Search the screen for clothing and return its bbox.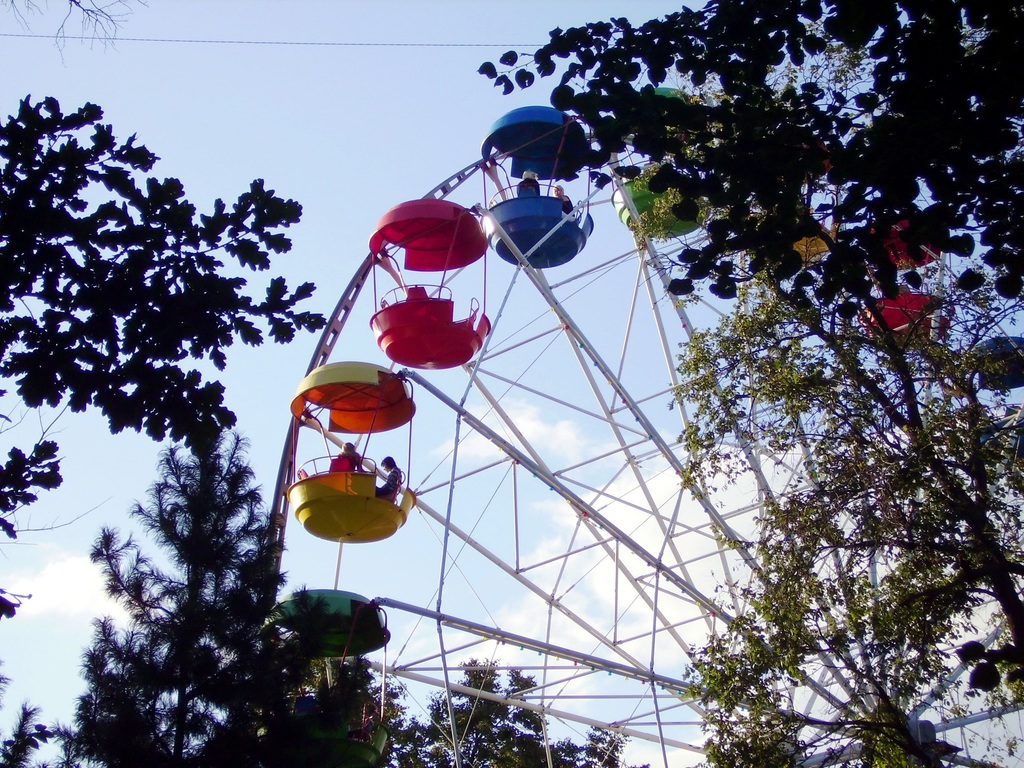
Found: (380, 467, 402, 505).
